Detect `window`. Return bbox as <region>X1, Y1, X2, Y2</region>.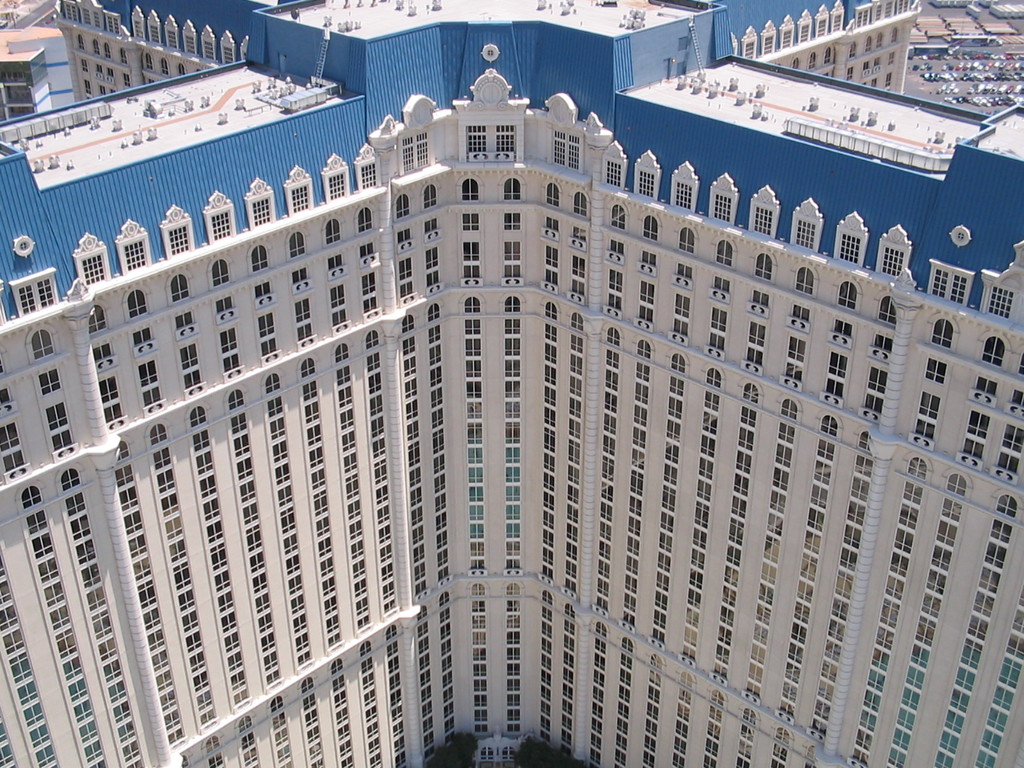
<region>417, 639, 429, 652</region>.
